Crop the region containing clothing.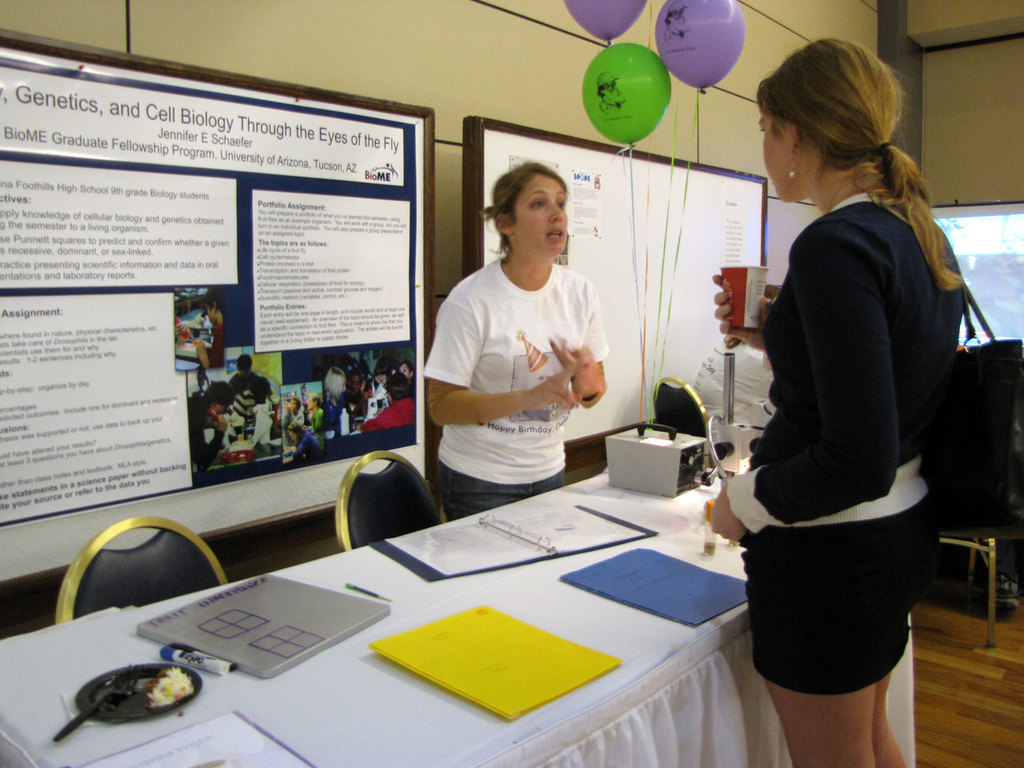
Crop region: <bbox>313, 407, 323, 434</bbox>.
